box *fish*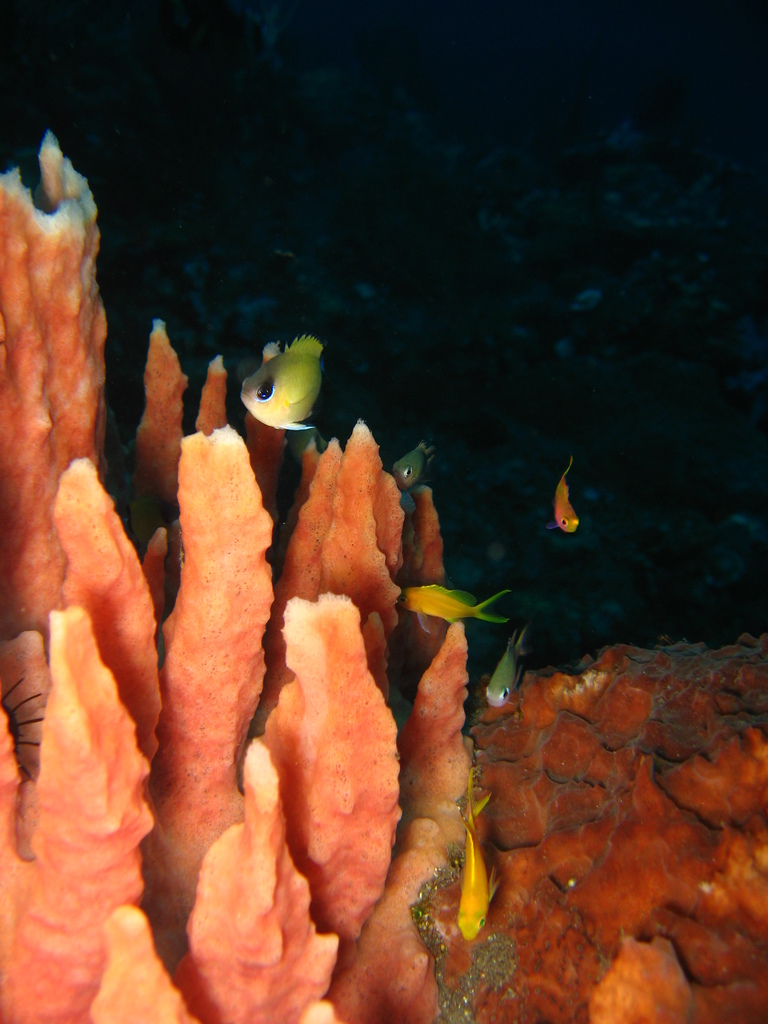
[x1=485, y1=646, x2=534, y2=712]
